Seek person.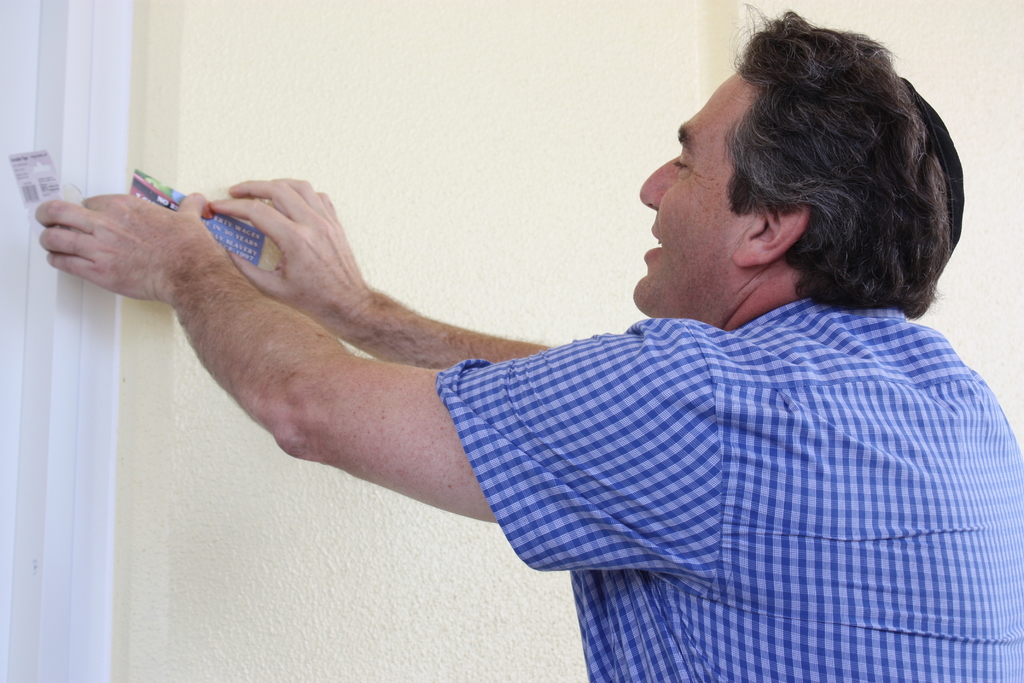
select_region(35, 1, 1023, 682).
